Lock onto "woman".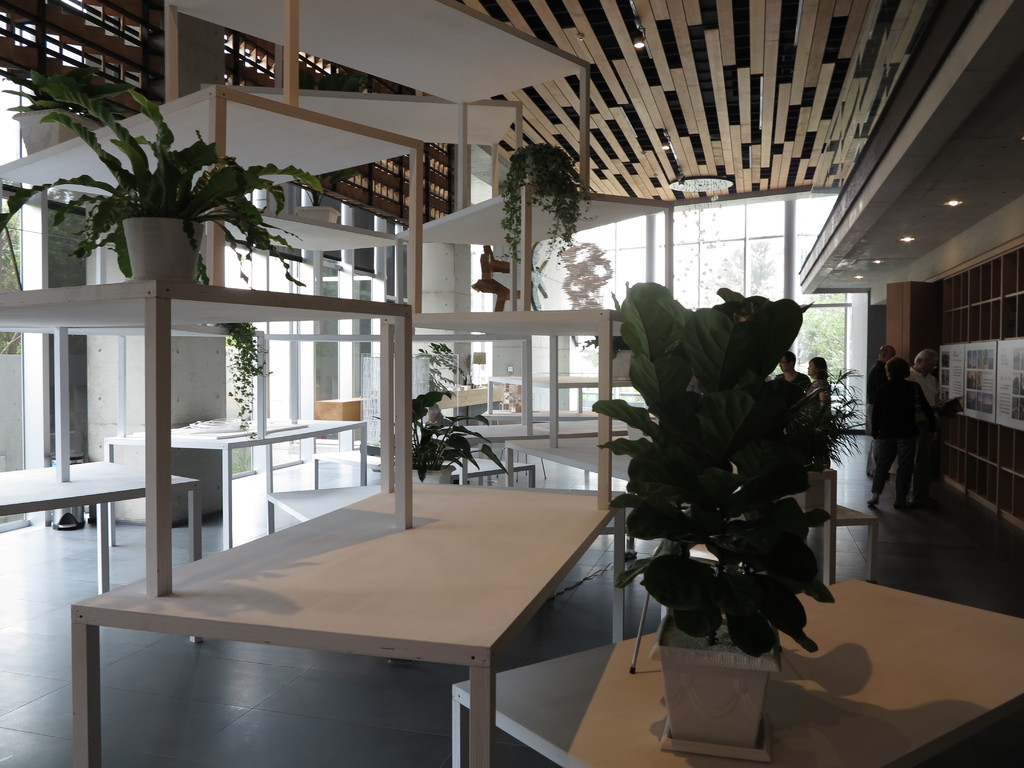
Locked: rect(804, 355, 835, 412).
